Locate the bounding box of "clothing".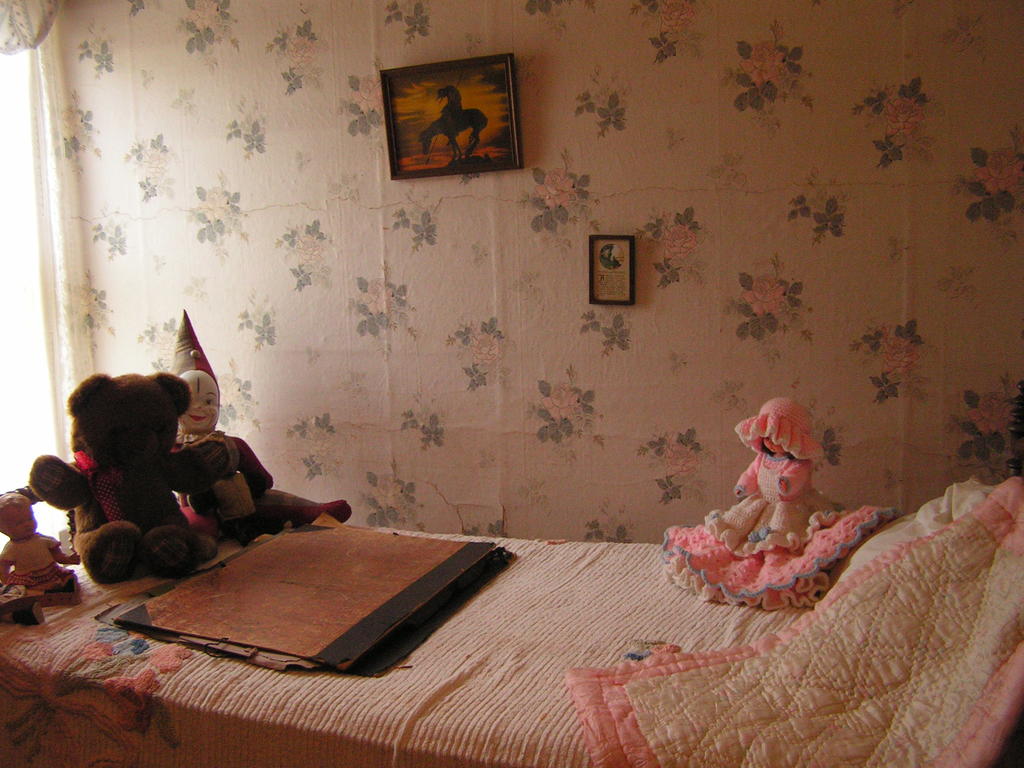
Bounding box: bbox=(662, 452, 898, 610).
